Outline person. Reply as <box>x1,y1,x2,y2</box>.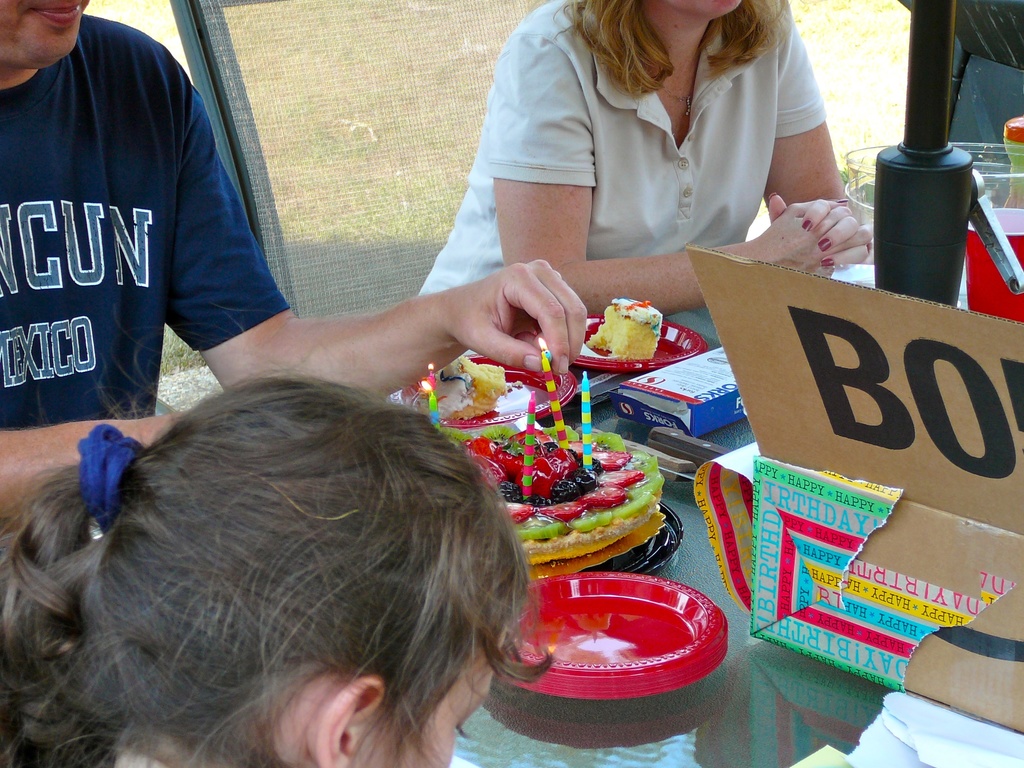
<box>0,372,556,767</box>.
